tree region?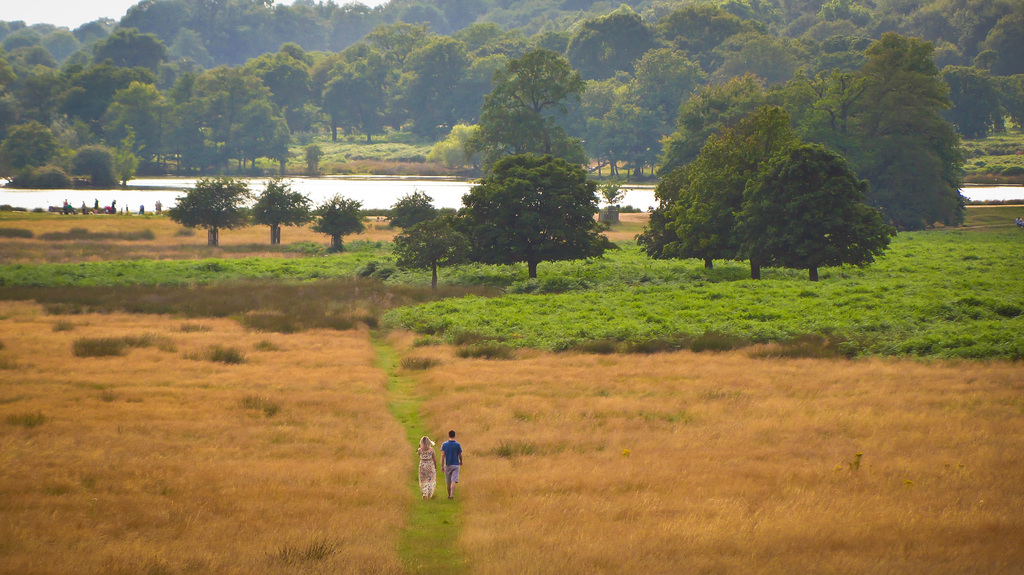
box(452, 125, 611, 278)
